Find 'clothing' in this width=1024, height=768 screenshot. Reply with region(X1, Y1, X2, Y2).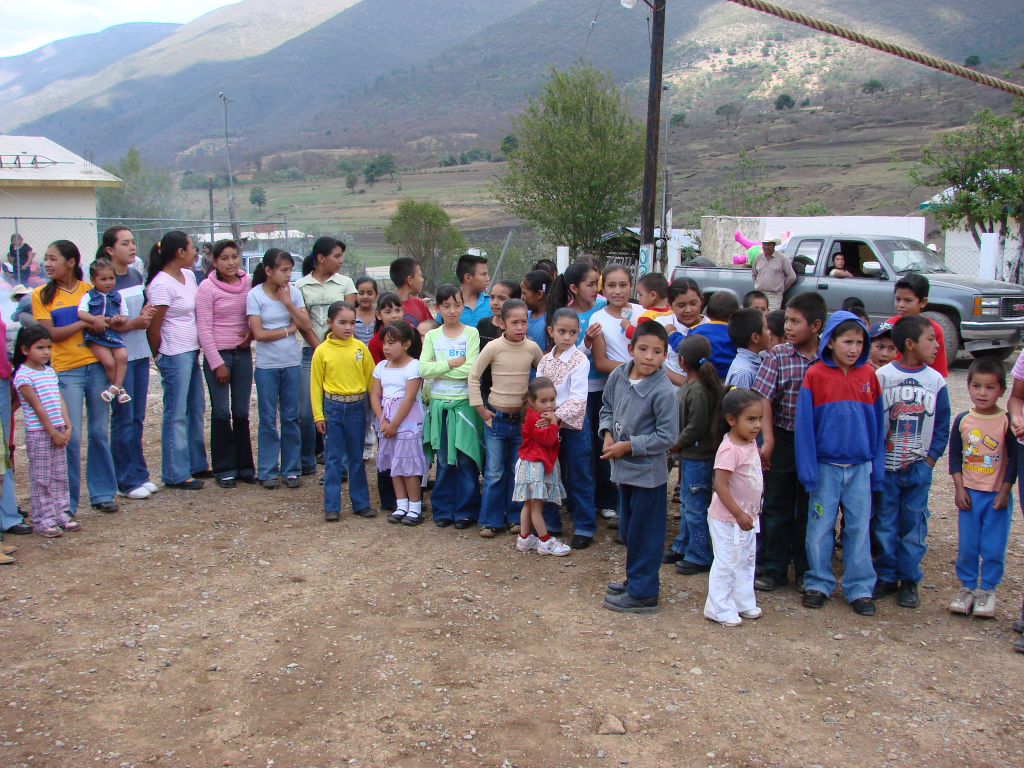
region(866, 366, 952, 581).
